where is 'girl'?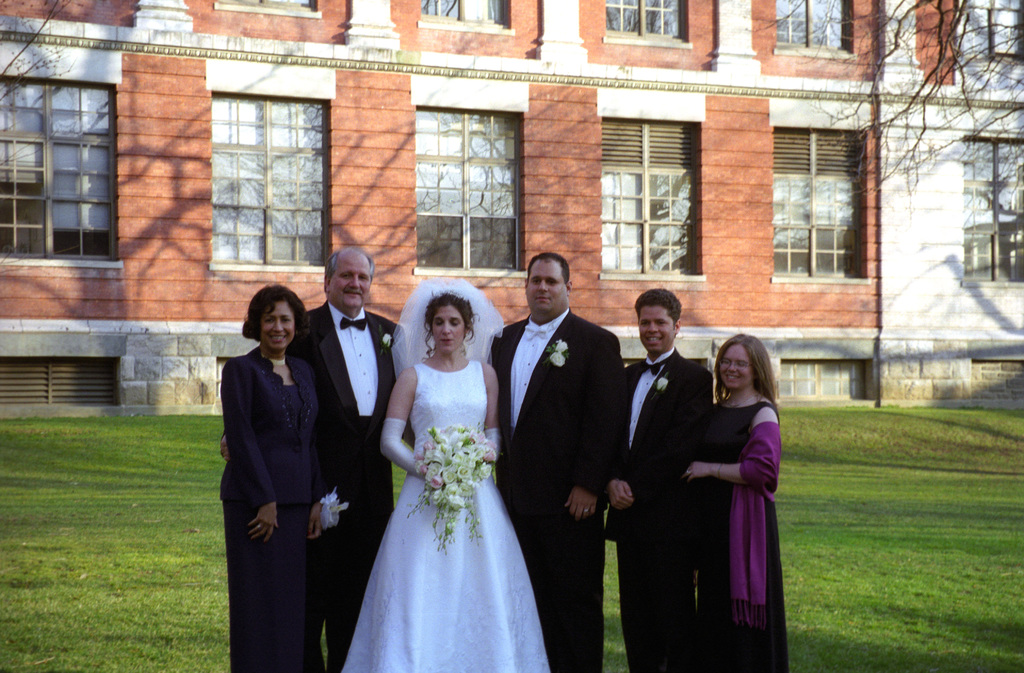
[left=337, top=277, right=552, bottom=672].
